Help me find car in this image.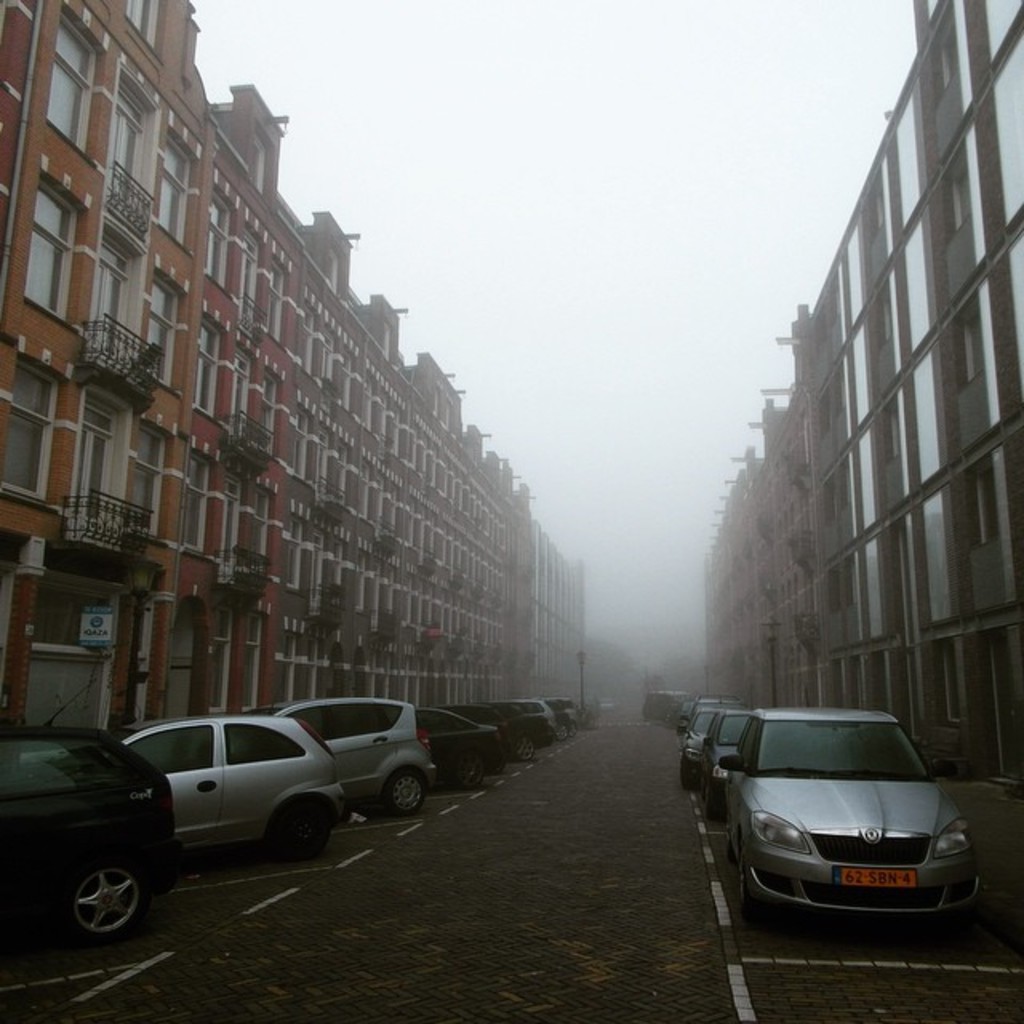
Found it: Rect(682, 702, 997, 957).
